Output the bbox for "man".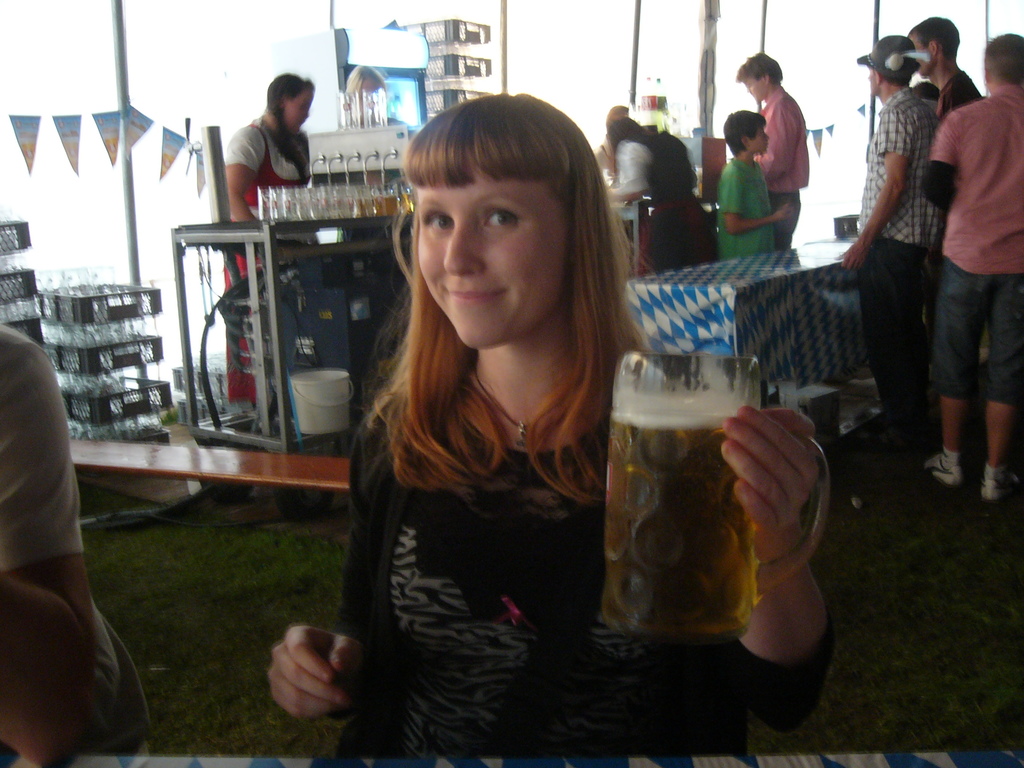
(735,52,810,246).
